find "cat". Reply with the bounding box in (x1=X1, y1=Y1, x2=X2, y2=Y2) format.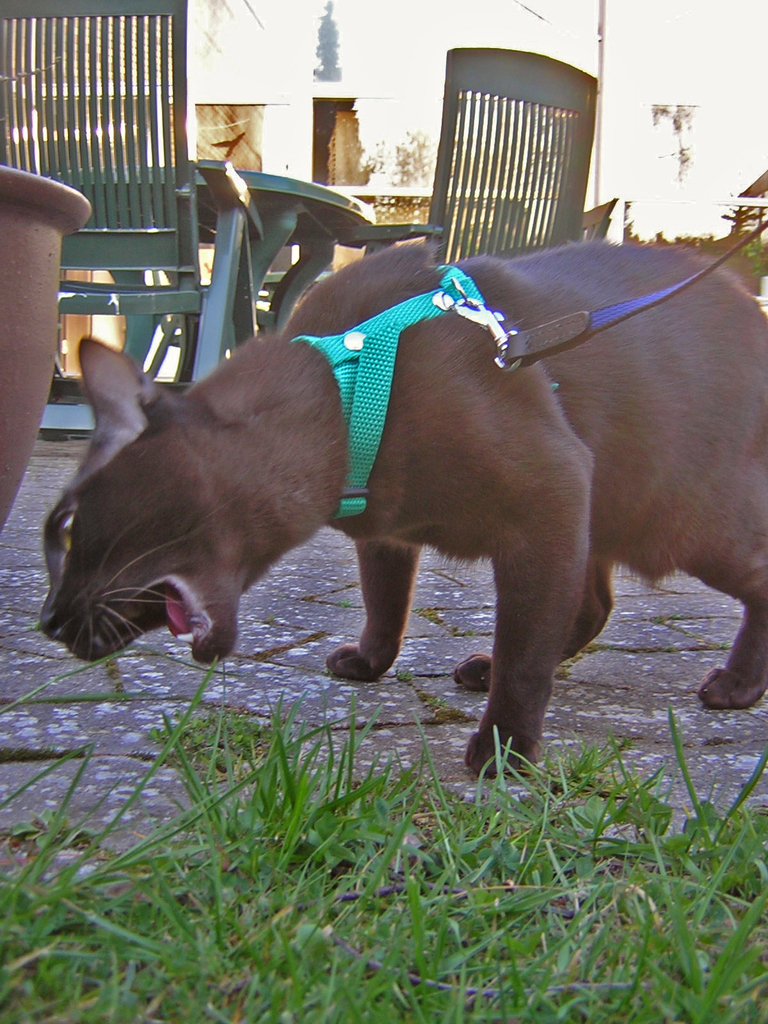
(x1=34, y1=237, x2=767, y2=792).
